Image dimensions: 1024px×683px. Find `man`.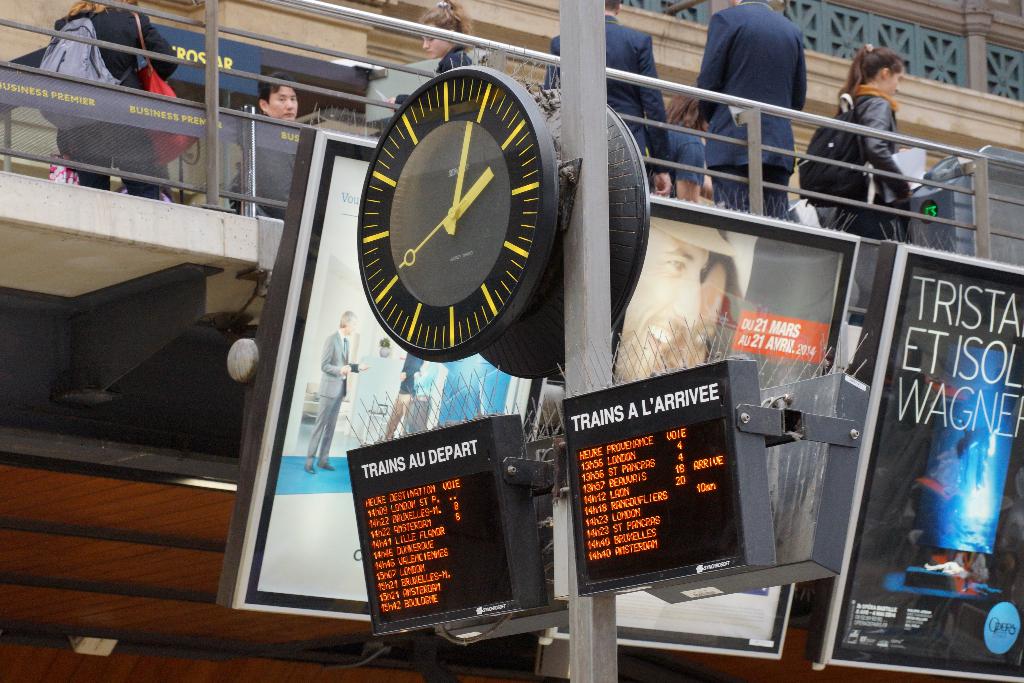
region(298, 298, 371, 486).
